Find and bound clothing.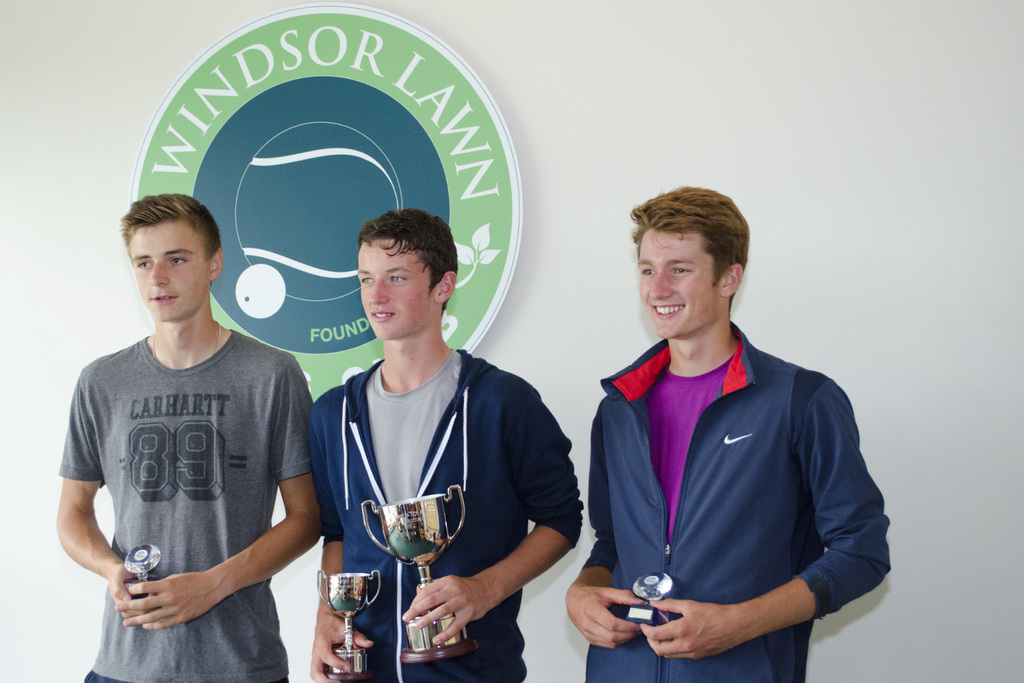
Bound: {"left": 314, "top": 339, "right": 580, "bottom": 682}.
